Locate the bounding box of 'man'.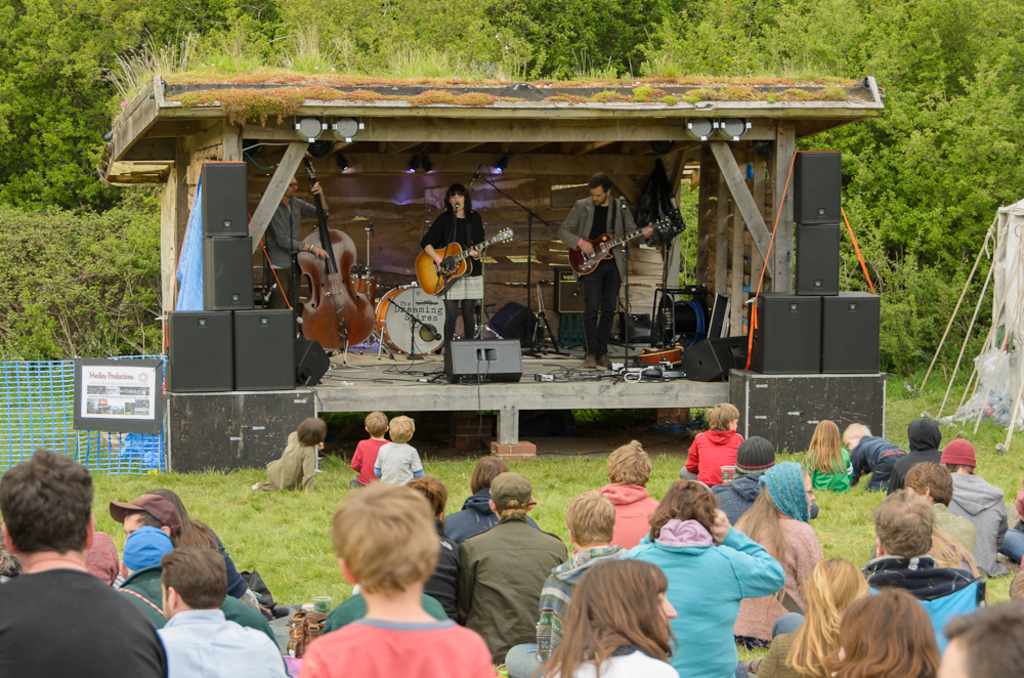
Bounding box: (268,176,334,335).
